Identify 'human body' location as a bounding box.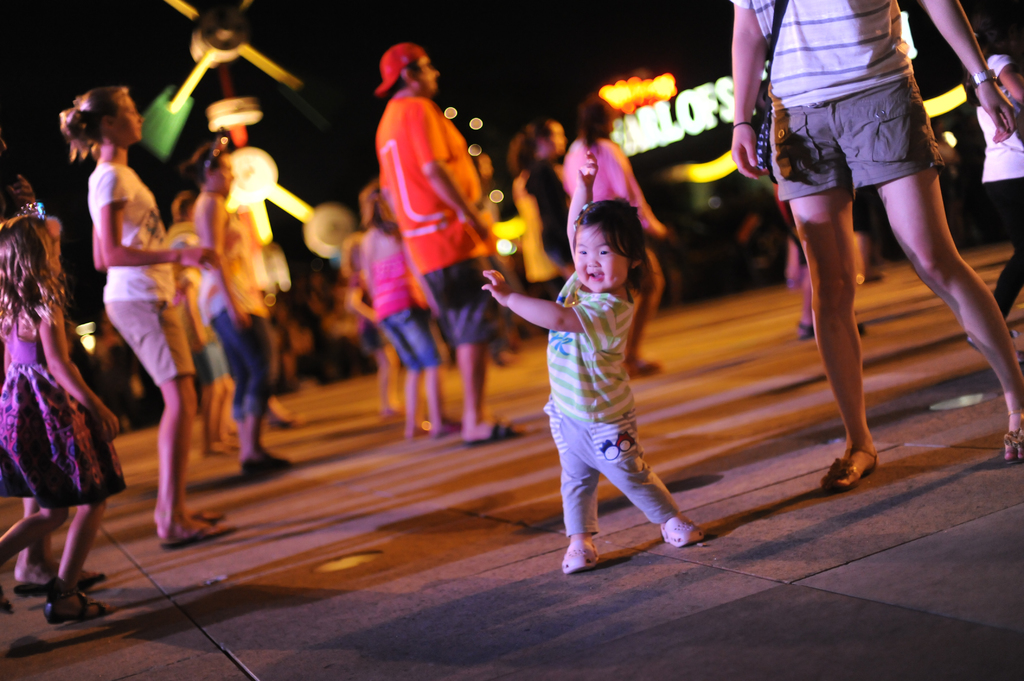
(x1=193, y1=180, x2=299, y2=466).
